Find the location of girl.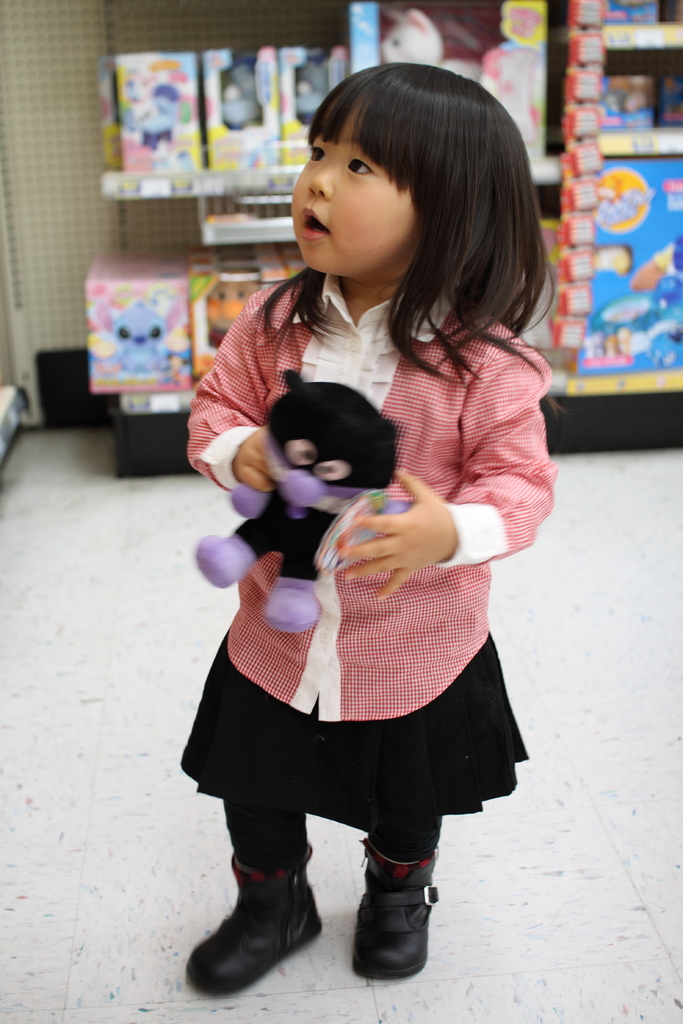
Location: box=[160, 59, 557, 995].
